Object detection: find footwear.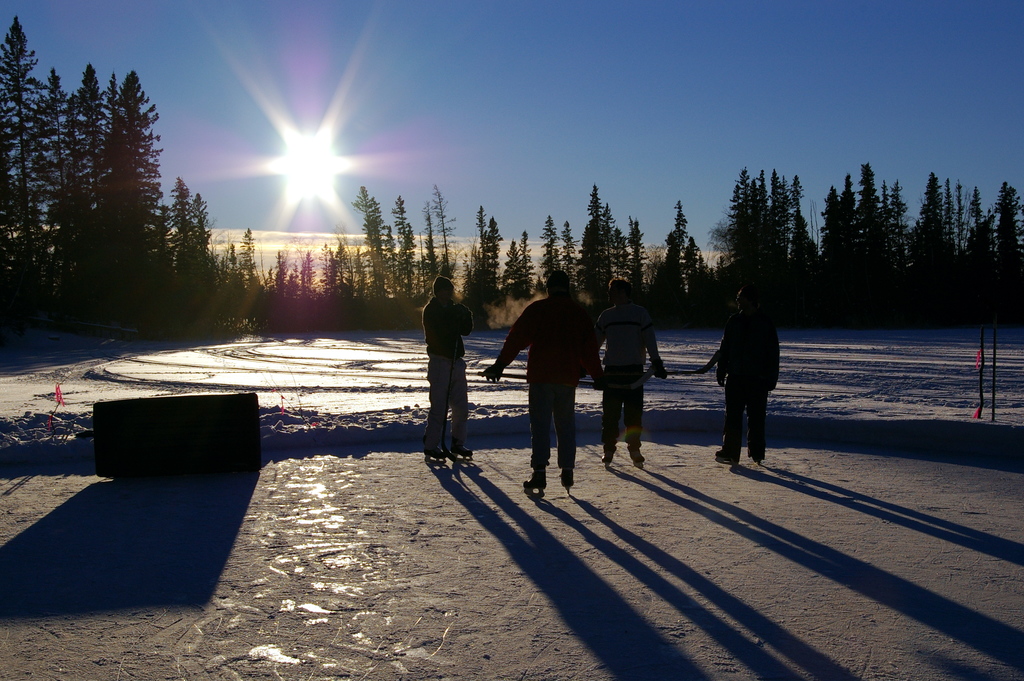
box=[749, 446, 765, 461].
